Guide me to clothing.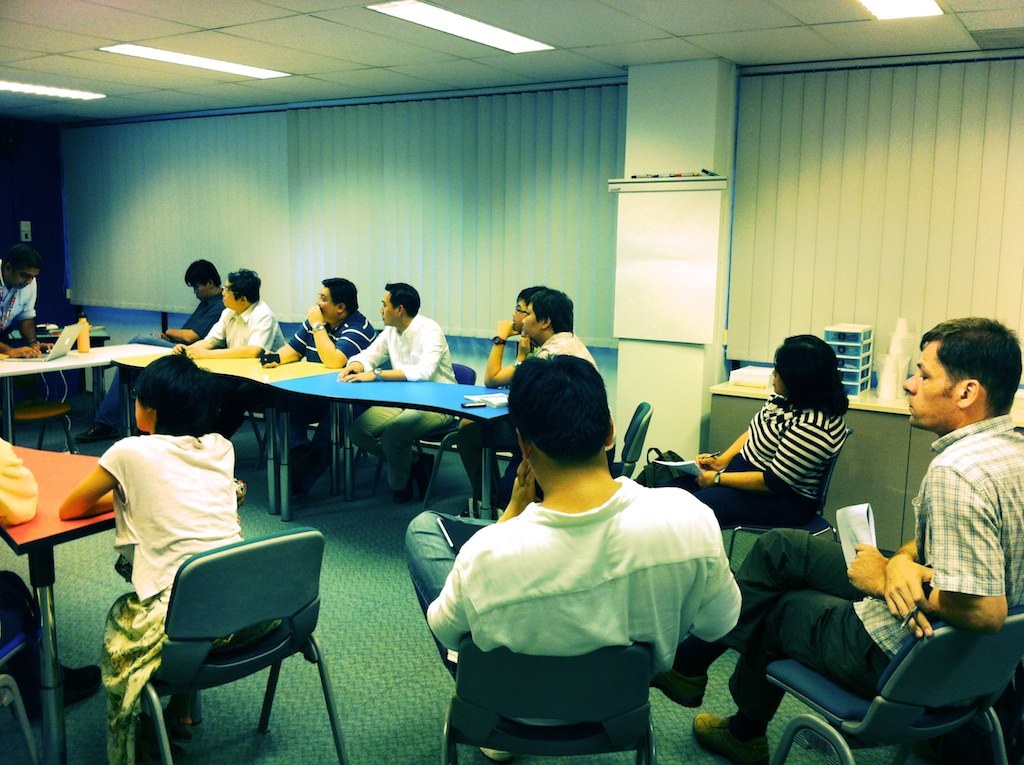
Guidance: l=1, t=255, r=36, b=332.
